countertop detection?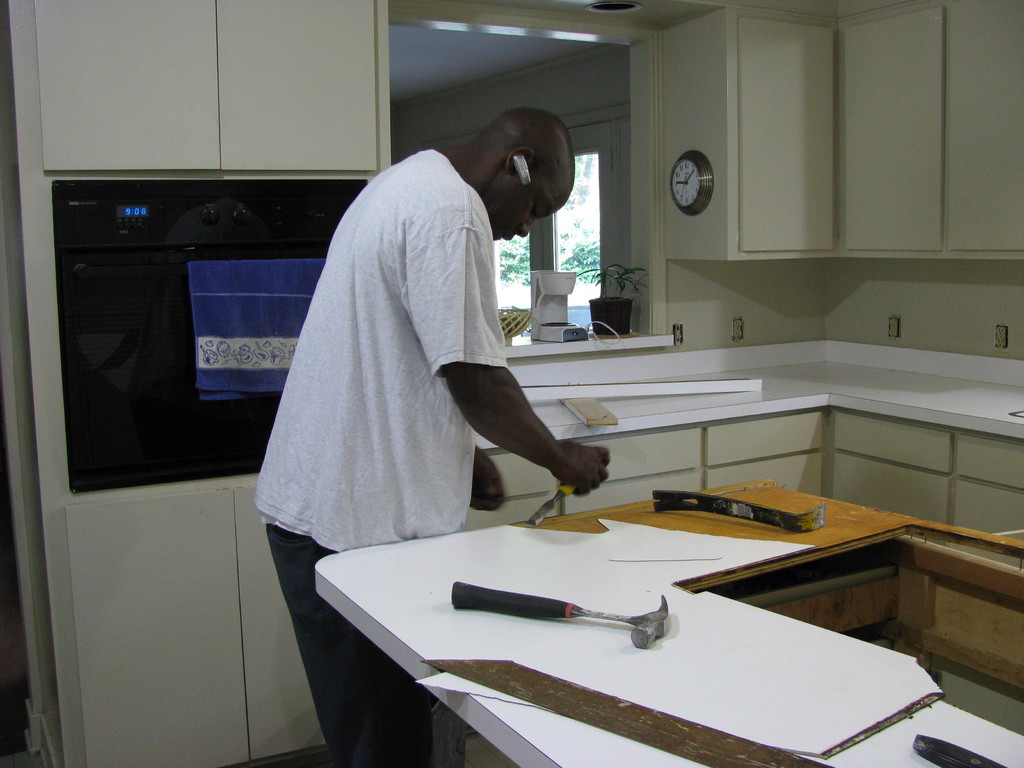
473/353/1023/448
